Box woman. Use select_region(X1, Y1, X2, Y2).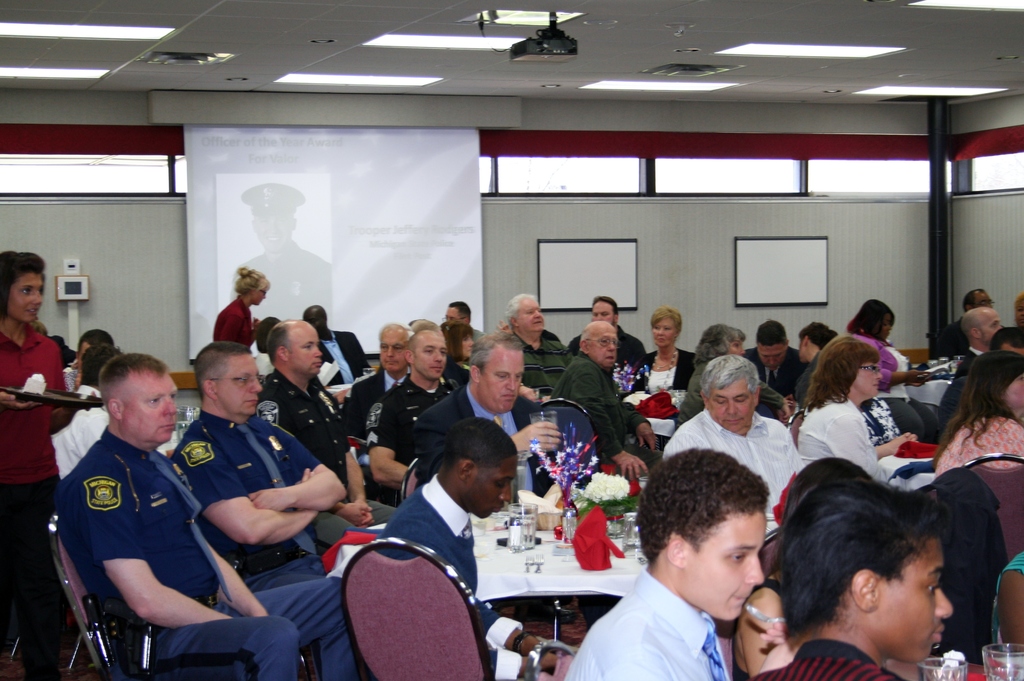
select_region(847, 297, 943, 444).
